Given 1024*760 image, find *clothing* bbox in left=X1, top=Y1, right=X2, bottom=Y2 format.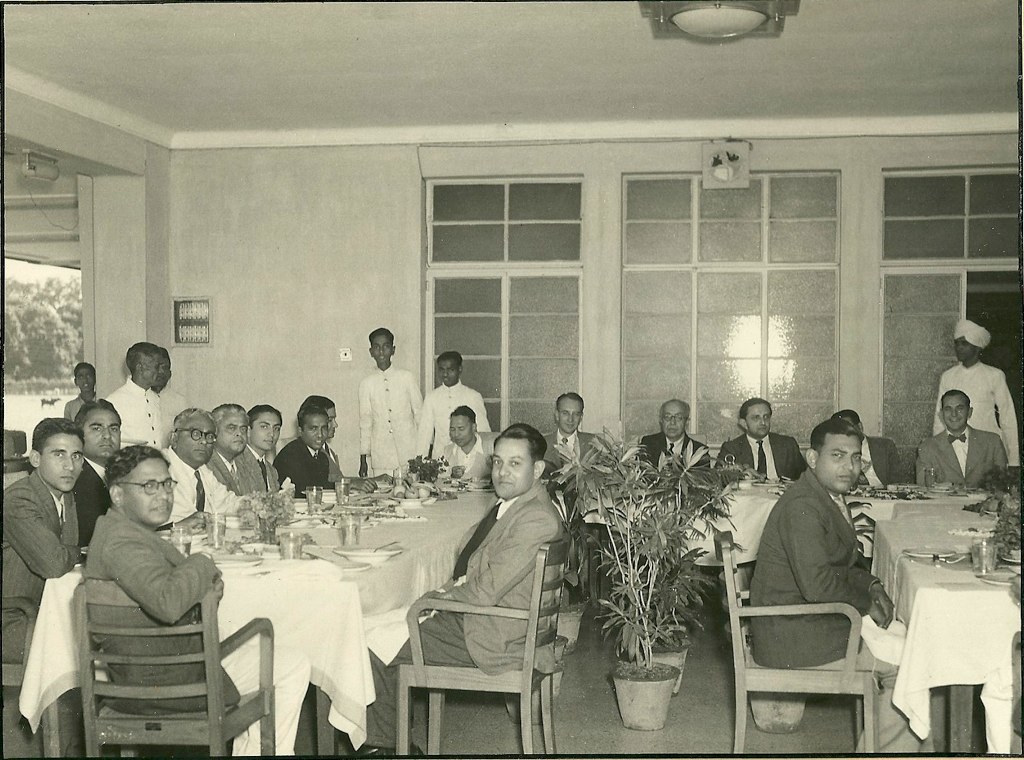
left=153, top=383, right=188, bottom=447.
